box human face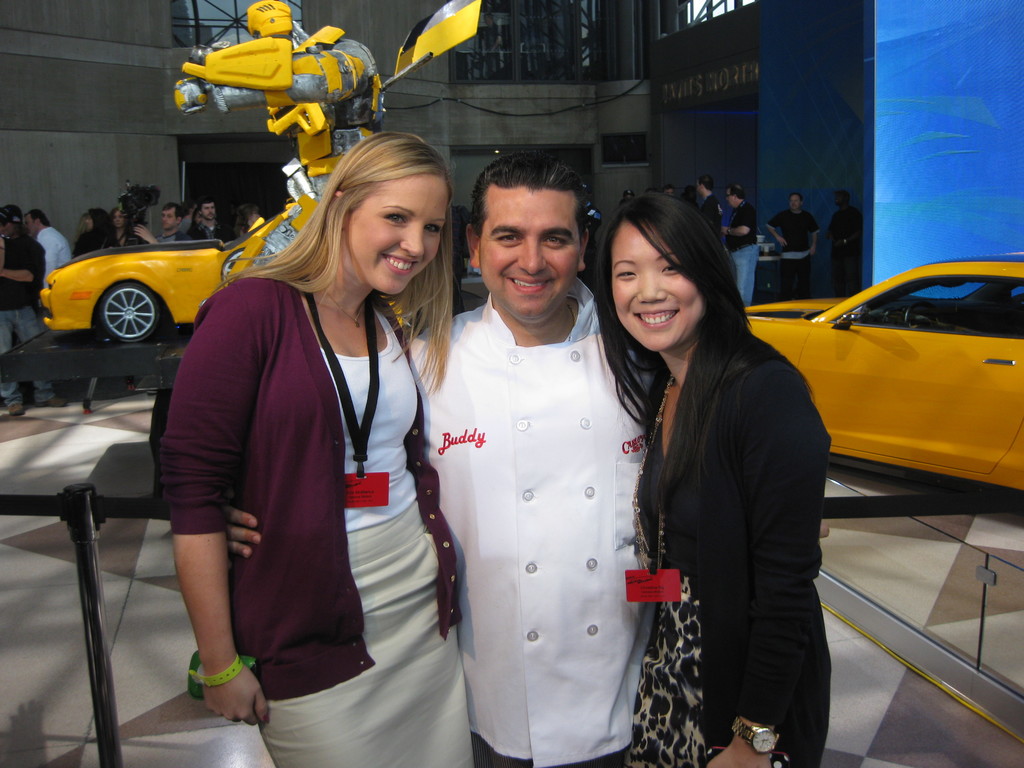
box=[200, 205, 216, 223]
